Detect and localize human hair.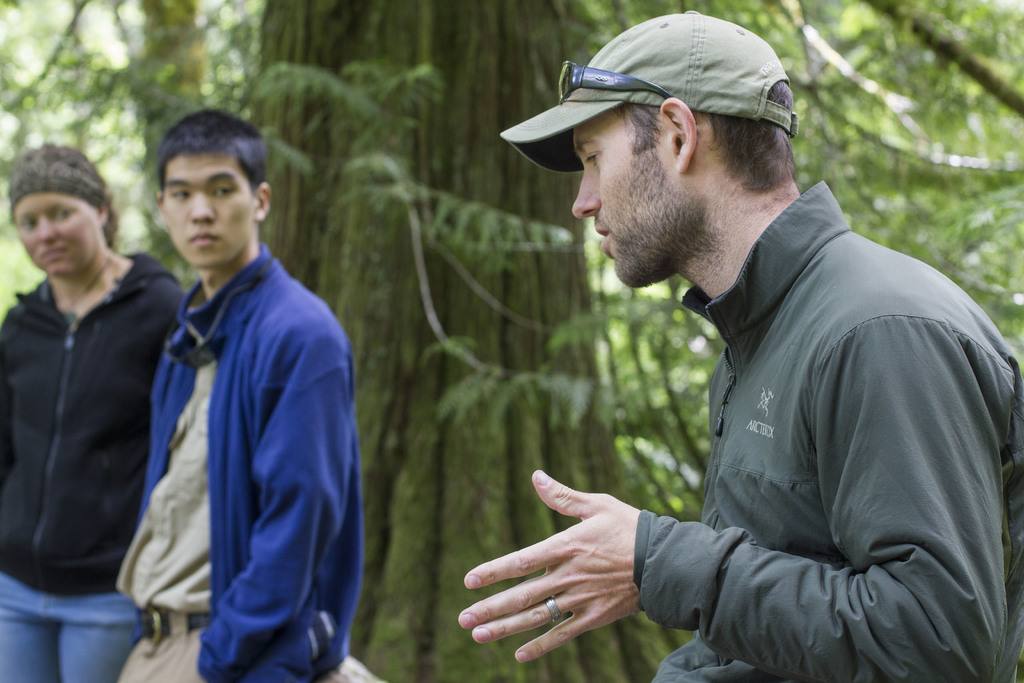
Localized at 4, 145, 122, 242.
